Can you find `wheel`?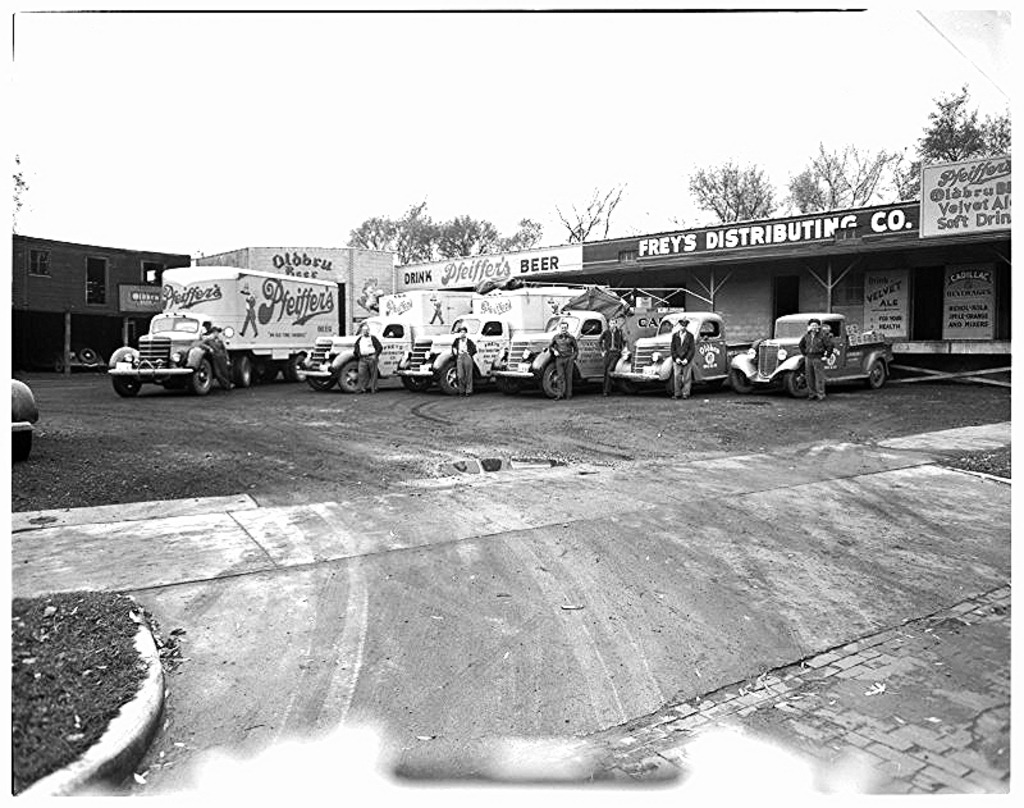
Yes, bounding box: (279, 353, 305, 384).
